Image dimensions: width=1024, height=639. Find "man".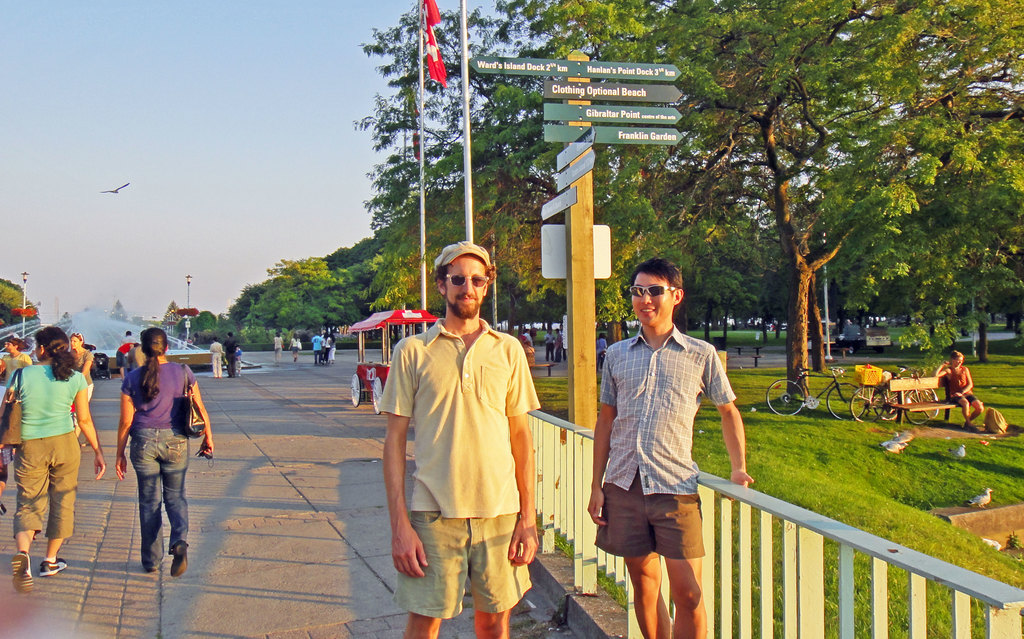
pyautogui.locateOnScreen(541, 328, 561, 365).
